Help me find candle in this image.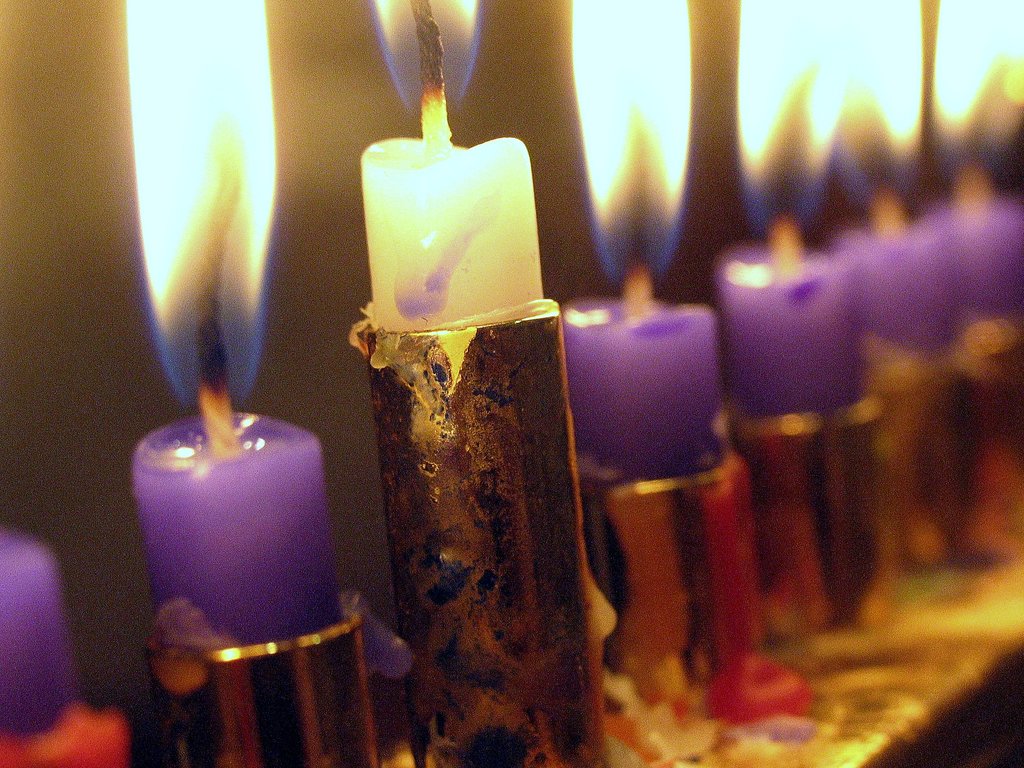
Found it: <region>929, 0, 1023, 328</region>.
